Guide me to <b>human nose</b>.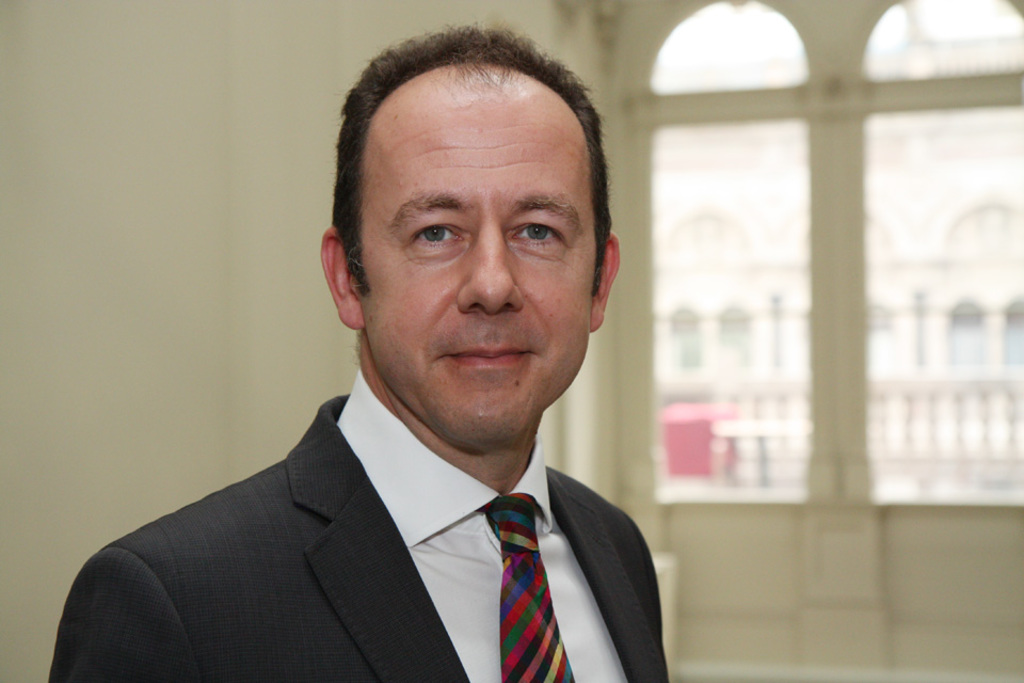
Guidance: 453 227 519 322.
